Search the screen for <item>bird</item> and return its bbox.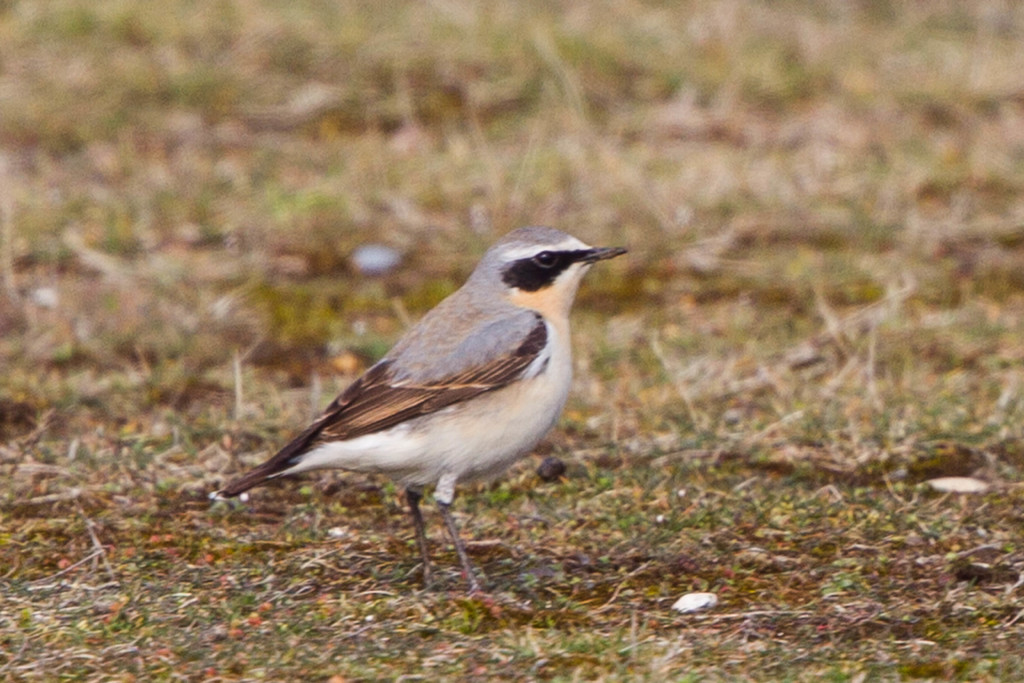
Found: x1=217 y1=233 x2=641 y2=582.
